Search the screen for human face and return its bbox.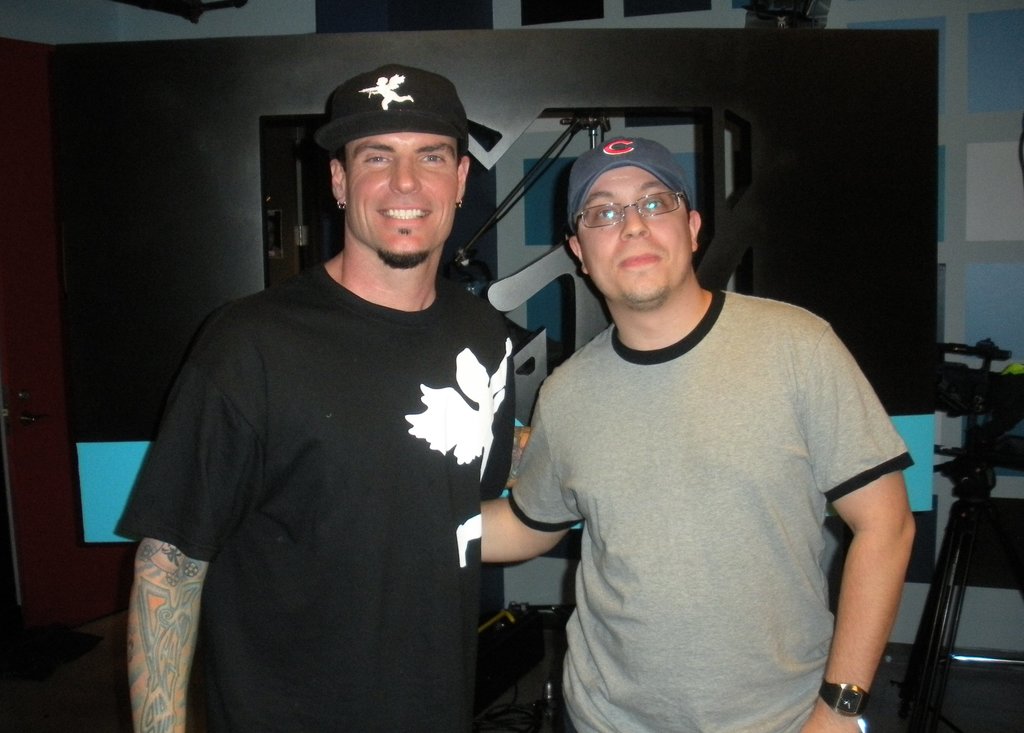
Found: [x1=343, y1=133, x2=456, y2=256].
